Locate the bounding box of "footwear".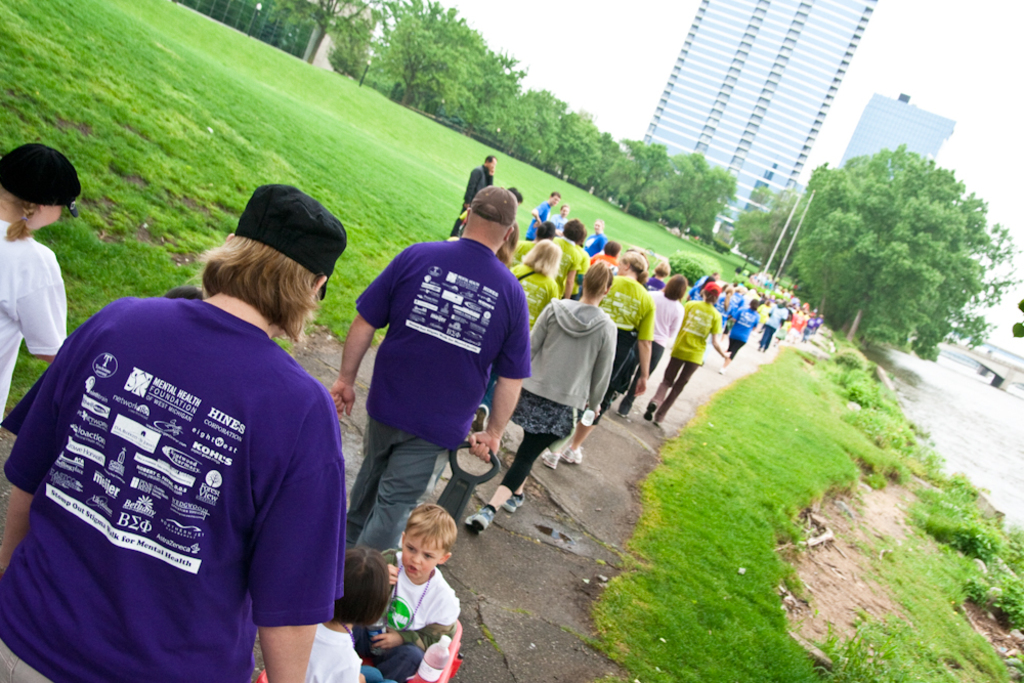
Bounding box: [x1=718, y1=366, x2=726, y2=375].
